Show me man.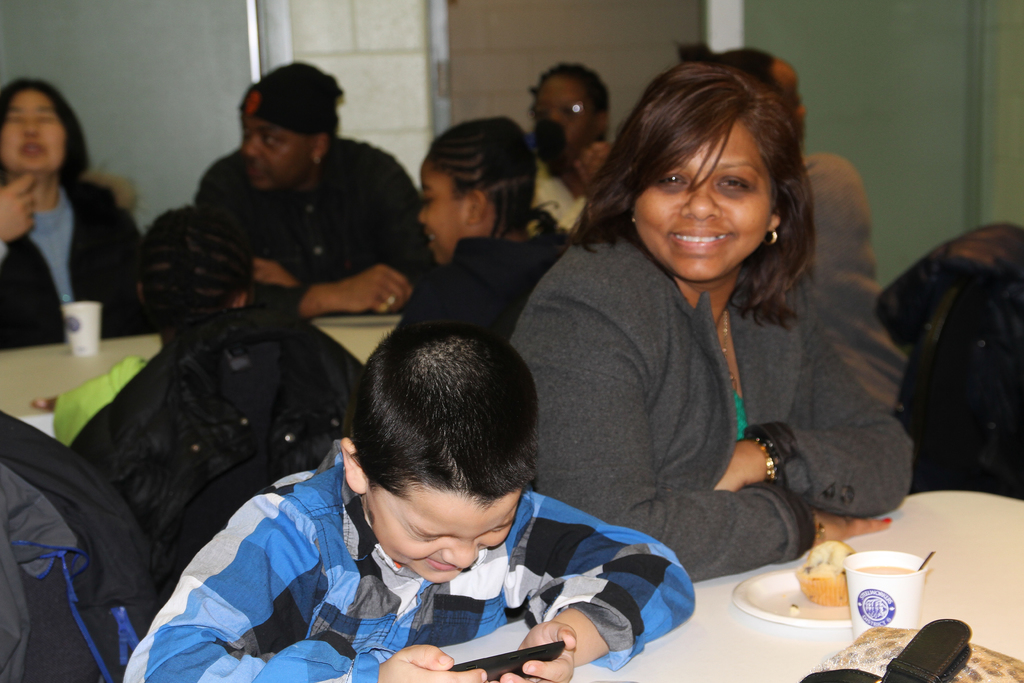
man is here: select_region(138, 78, 440, 360).
